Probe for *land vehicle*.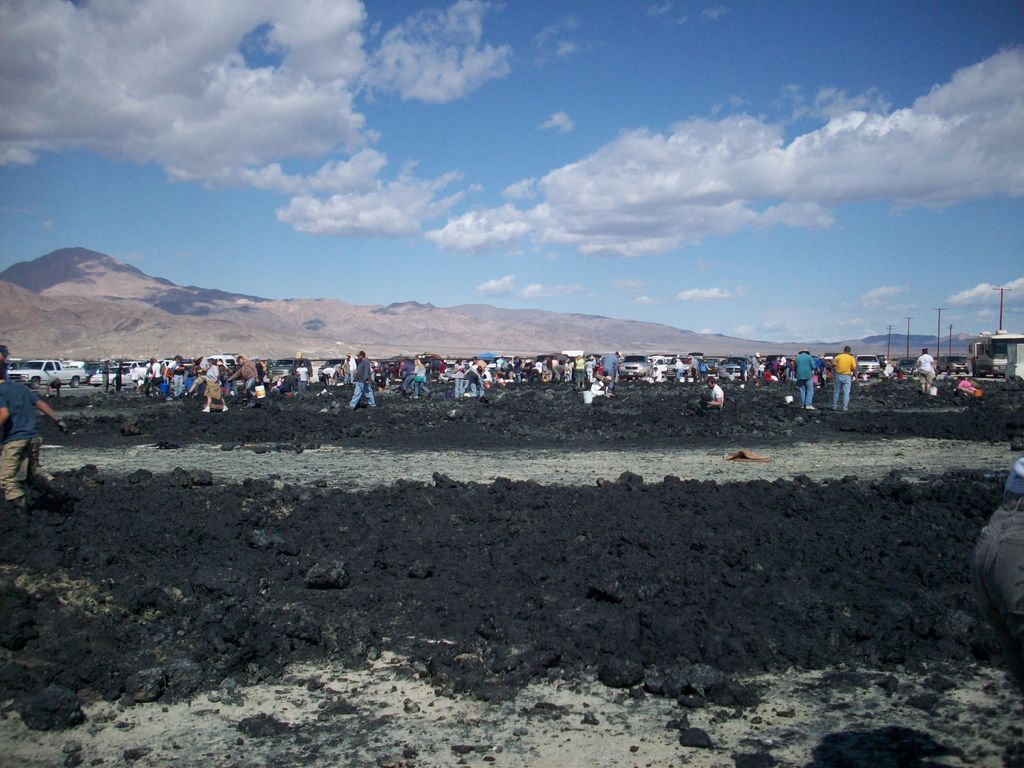
Probe result: (266,356,315,378).
